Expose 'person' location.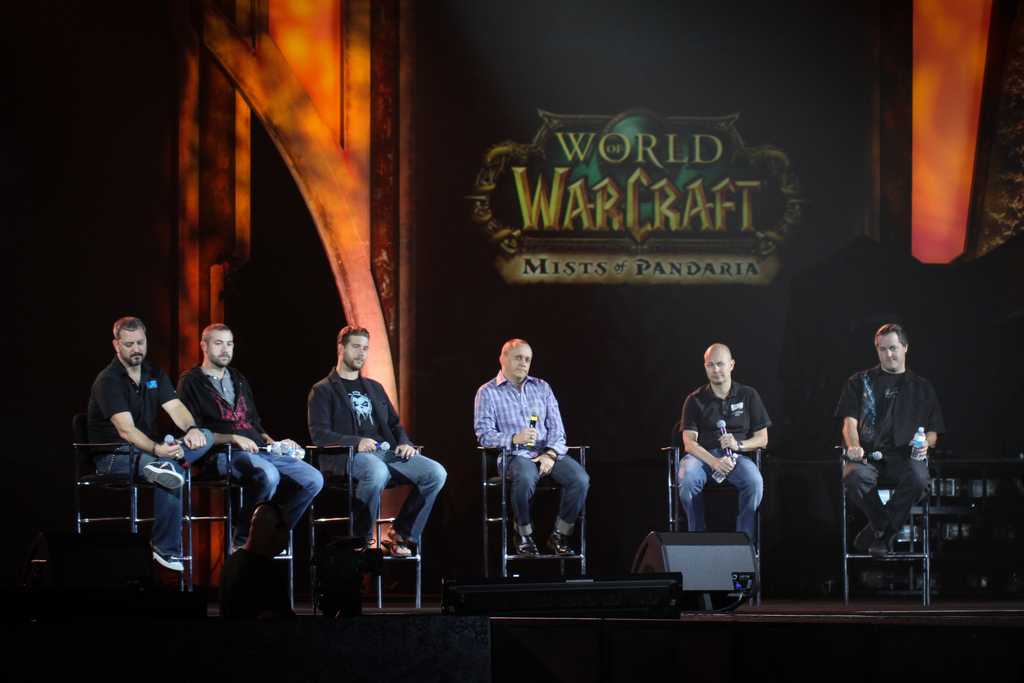
Exposed at l=834, t=317, r=946, b=562.
